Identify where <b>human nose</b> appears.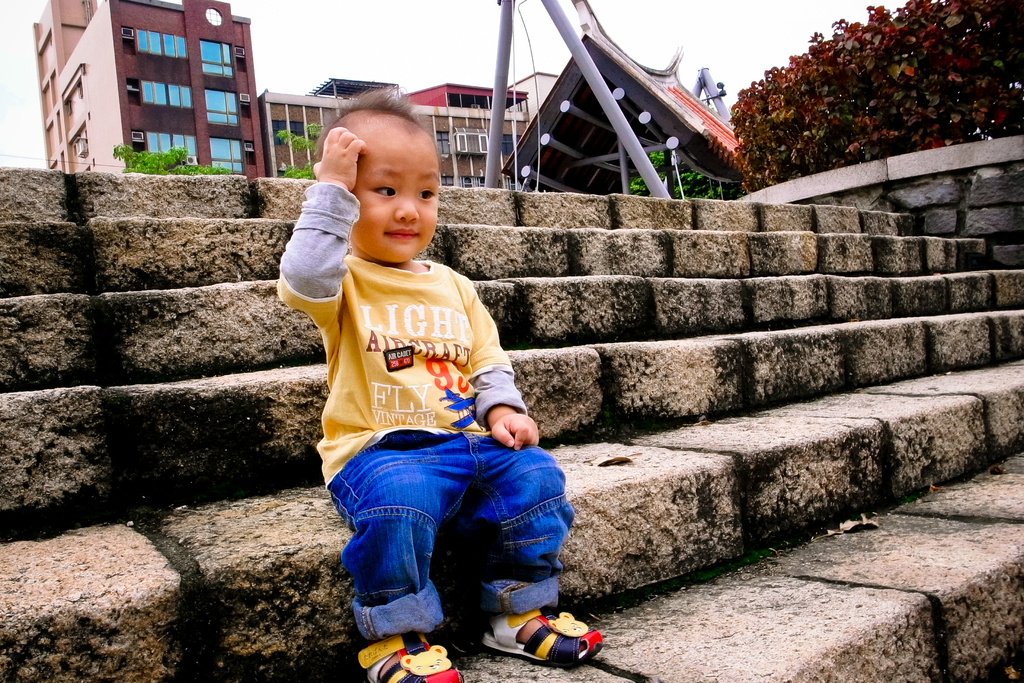
Appears at (395, 197, 419, 219).
